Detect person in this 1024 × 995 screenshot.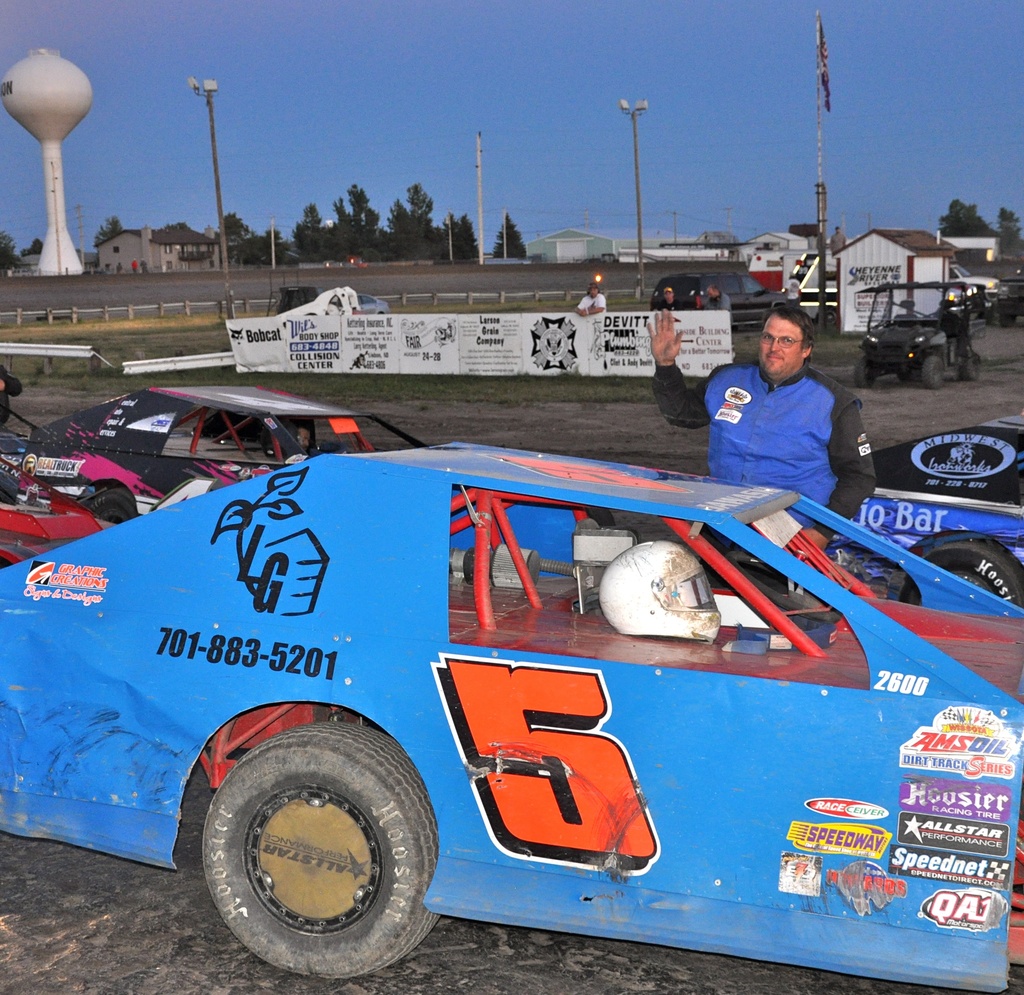
Detection: [x1=647, y1=302, x2=877, y2=549].
